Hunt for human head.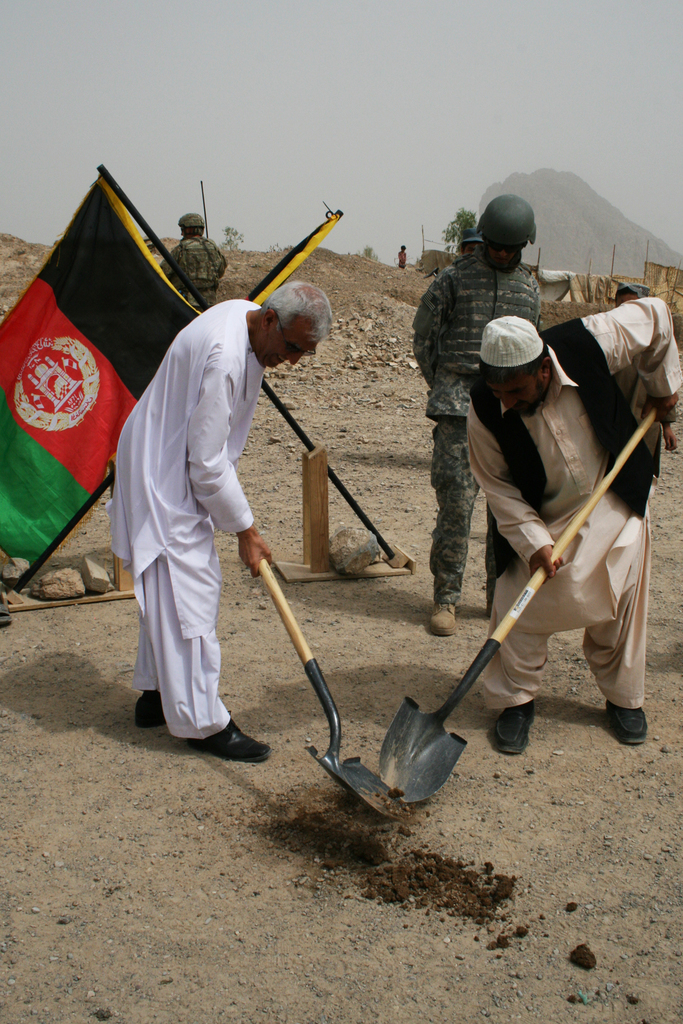
Hunted down at rect(616, 279, 650, 302).
